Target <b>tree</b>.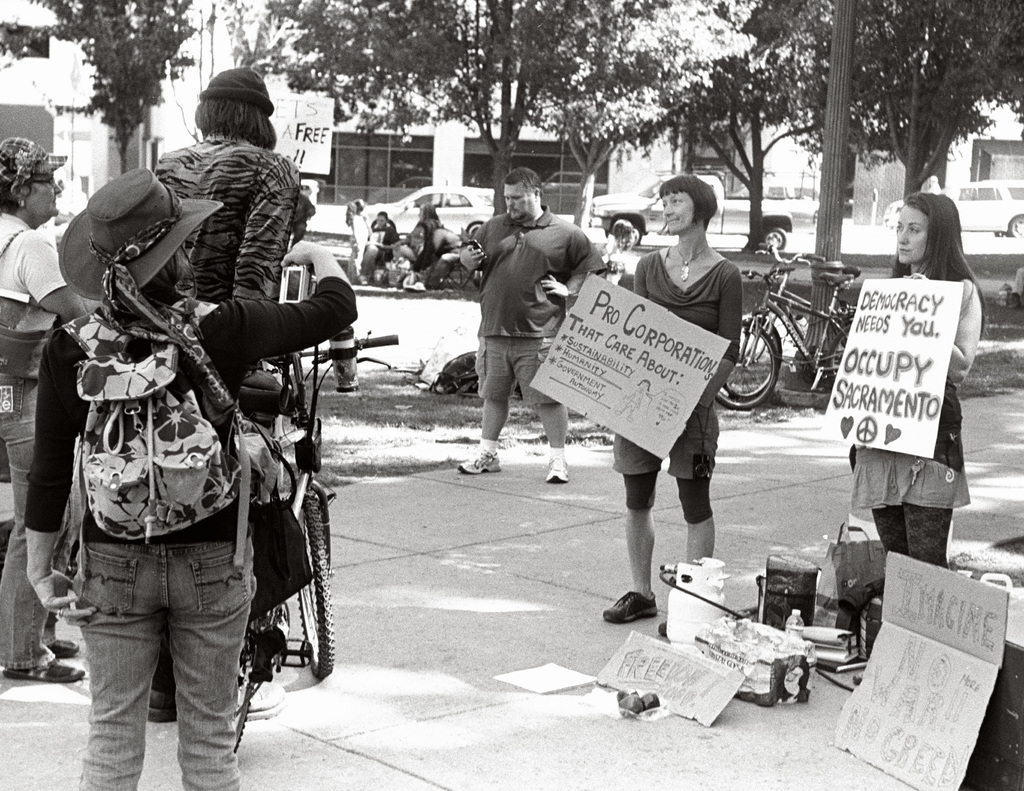
Target region: [left=659, top=0, right=833, bottom=267].
